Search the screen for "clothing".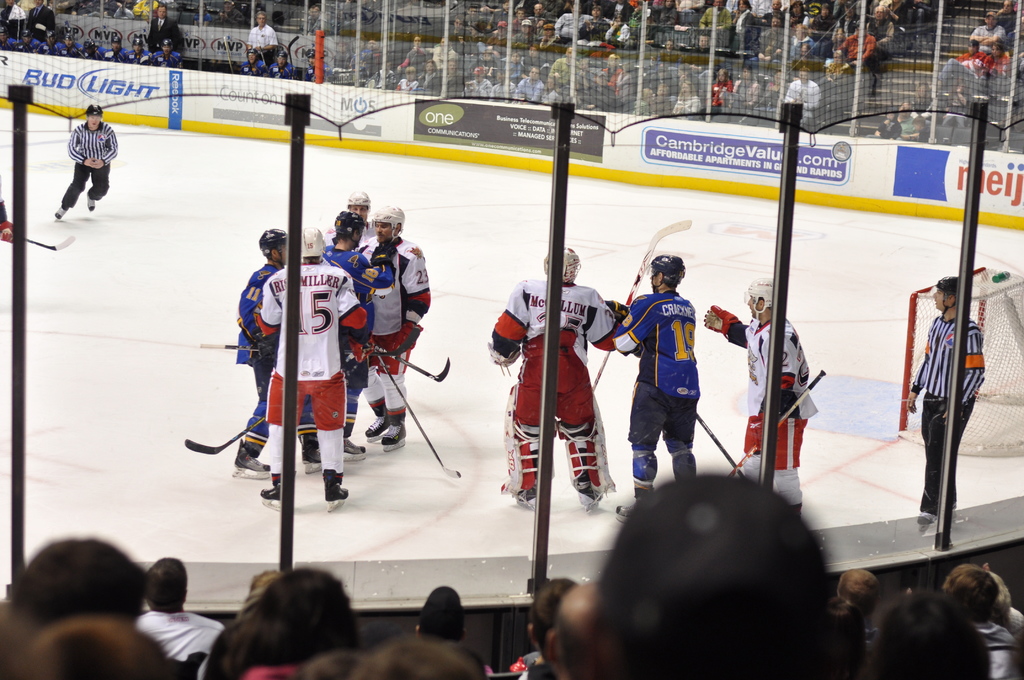
Found at pyautogui.locateOnScreen(268, 63, 294, 79).
